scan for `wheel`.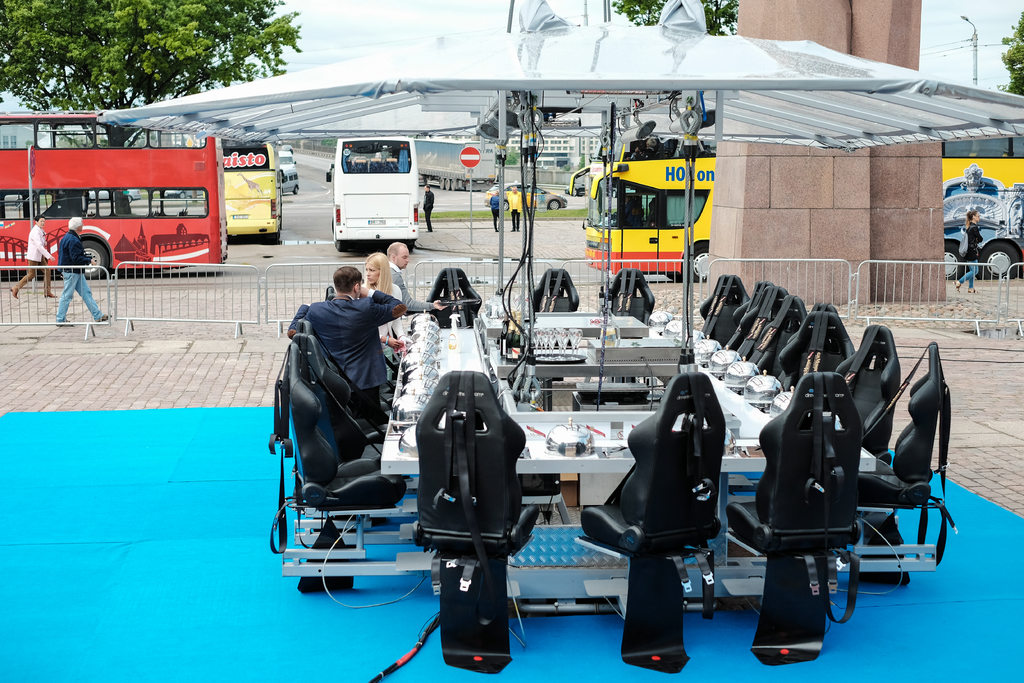
Scan result: <region>77, 237, 114, 282</region>.
